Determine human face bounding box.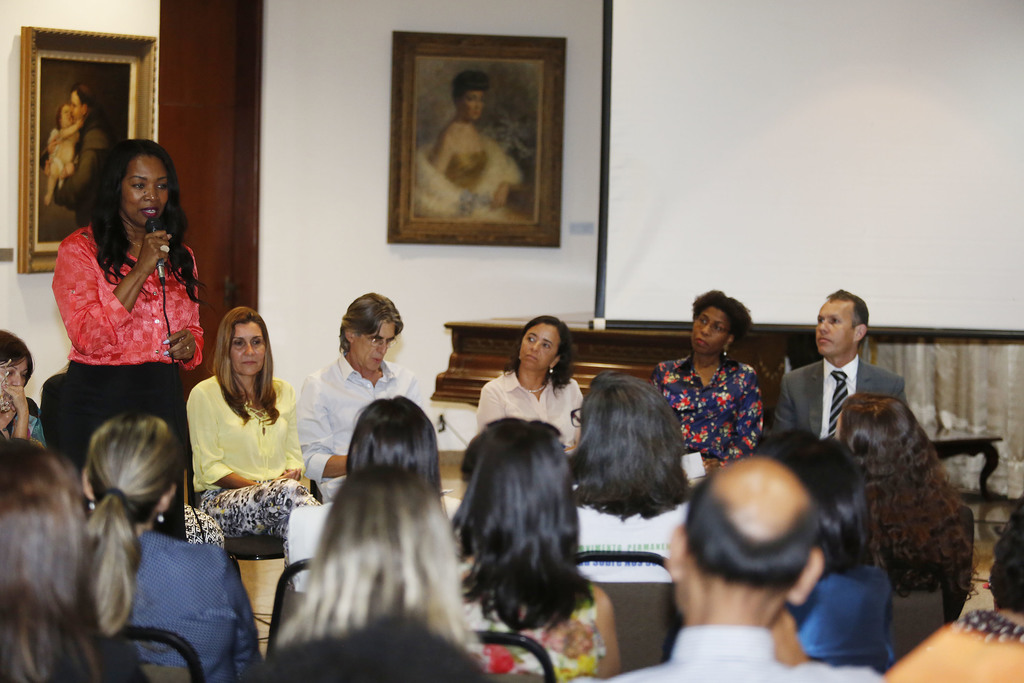
Determined: detection(230, 318, 269, 371).
